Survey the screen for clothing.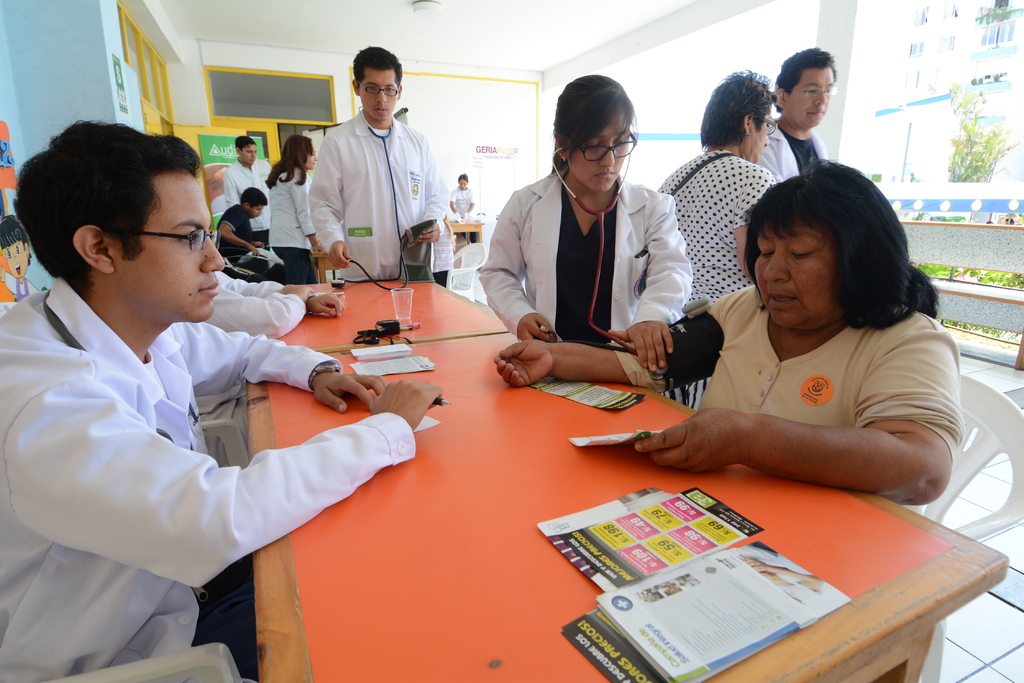
Survey found: locate(305, 105, 446, 277).
